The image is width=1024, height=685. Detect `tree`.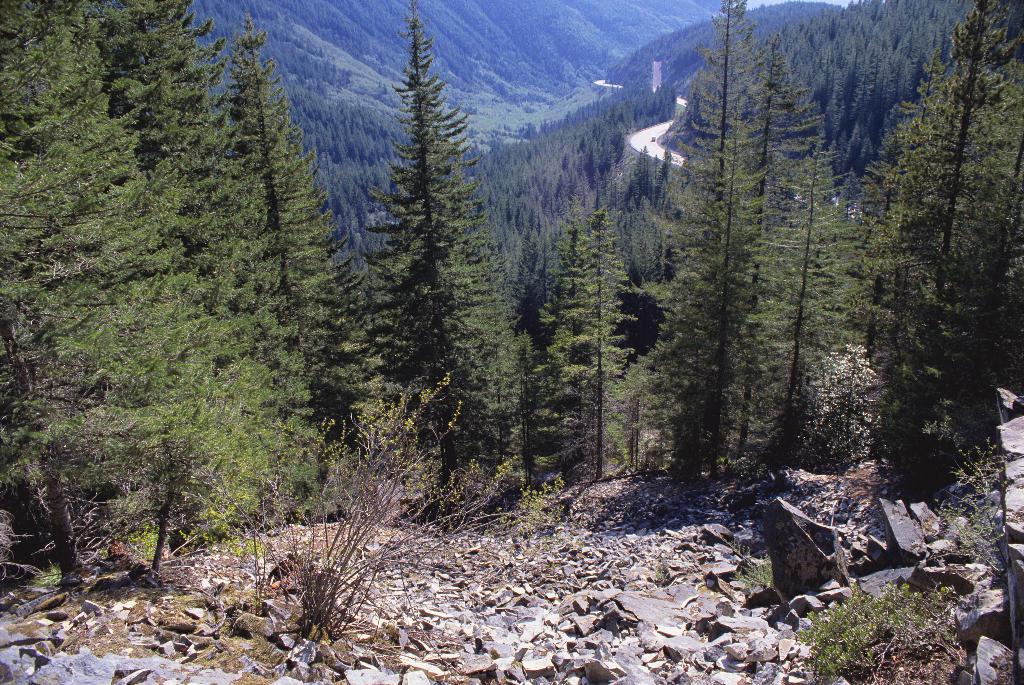
Detection: [left=545, top=208, right=644, bottom=478].
